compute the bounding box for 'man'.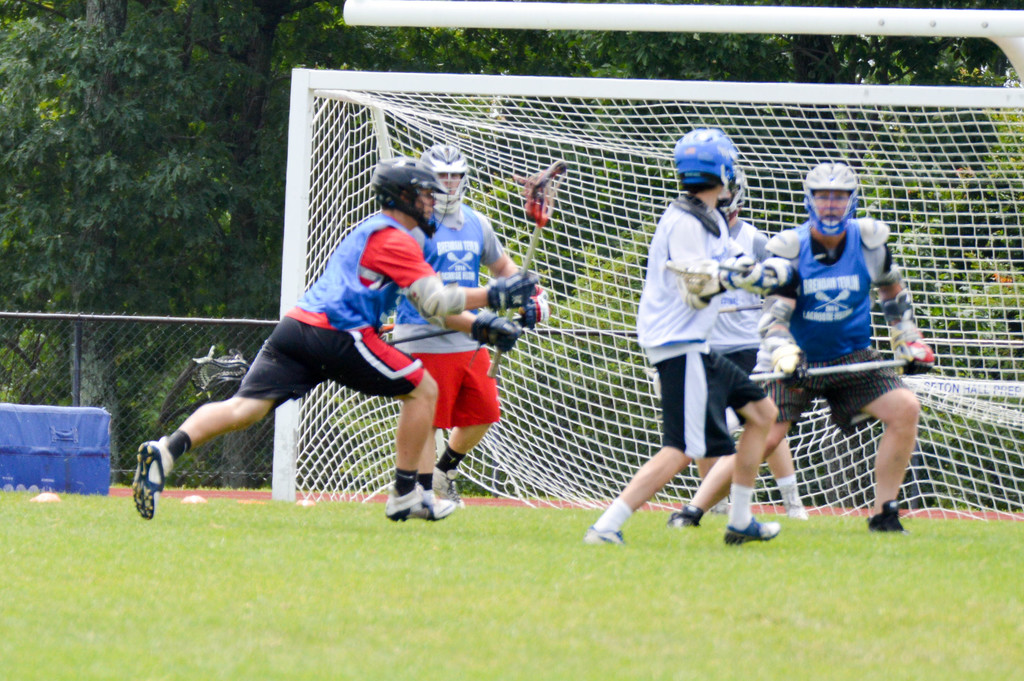
crop(392, 143, 548, 511).
